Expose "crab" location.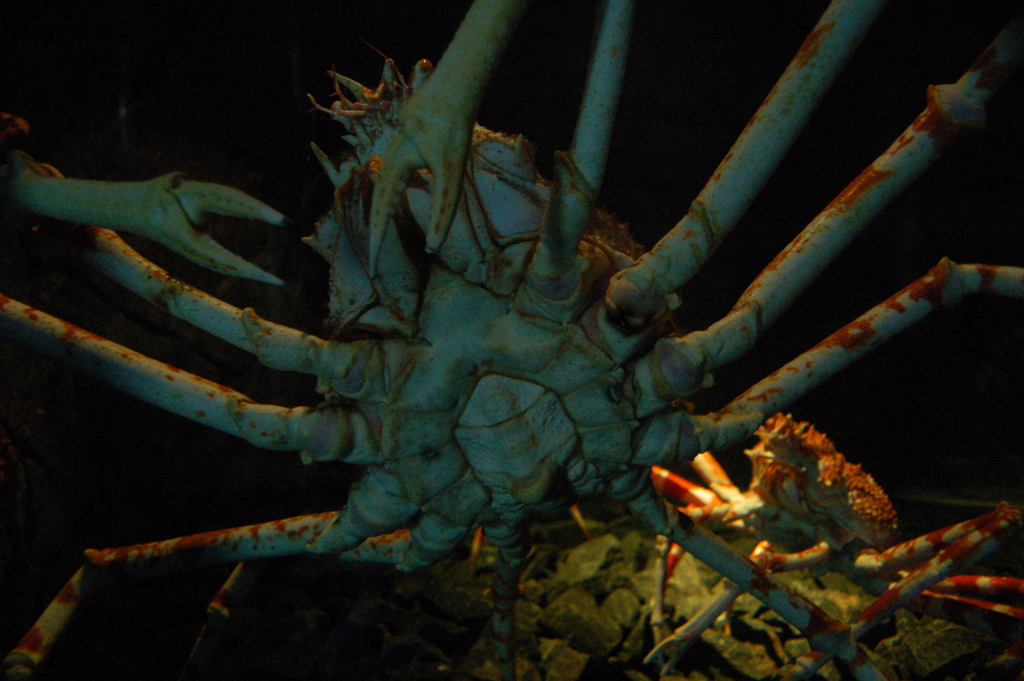
Exposed at (0, 0, 1023, 680).
